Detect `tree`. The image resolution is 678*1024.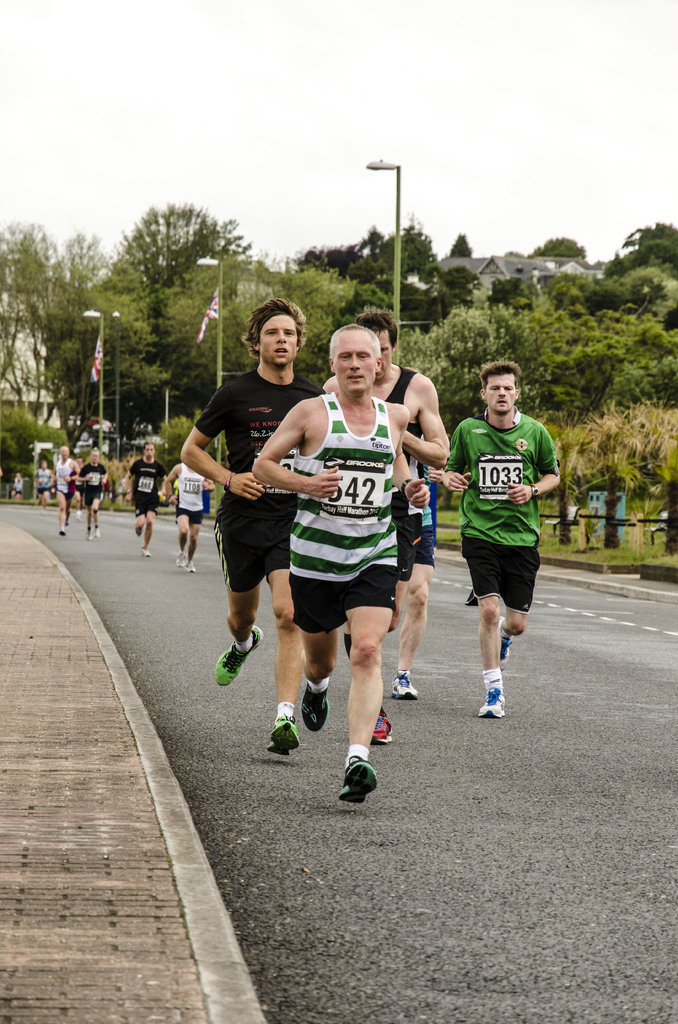
631, 406, 677, 559.
